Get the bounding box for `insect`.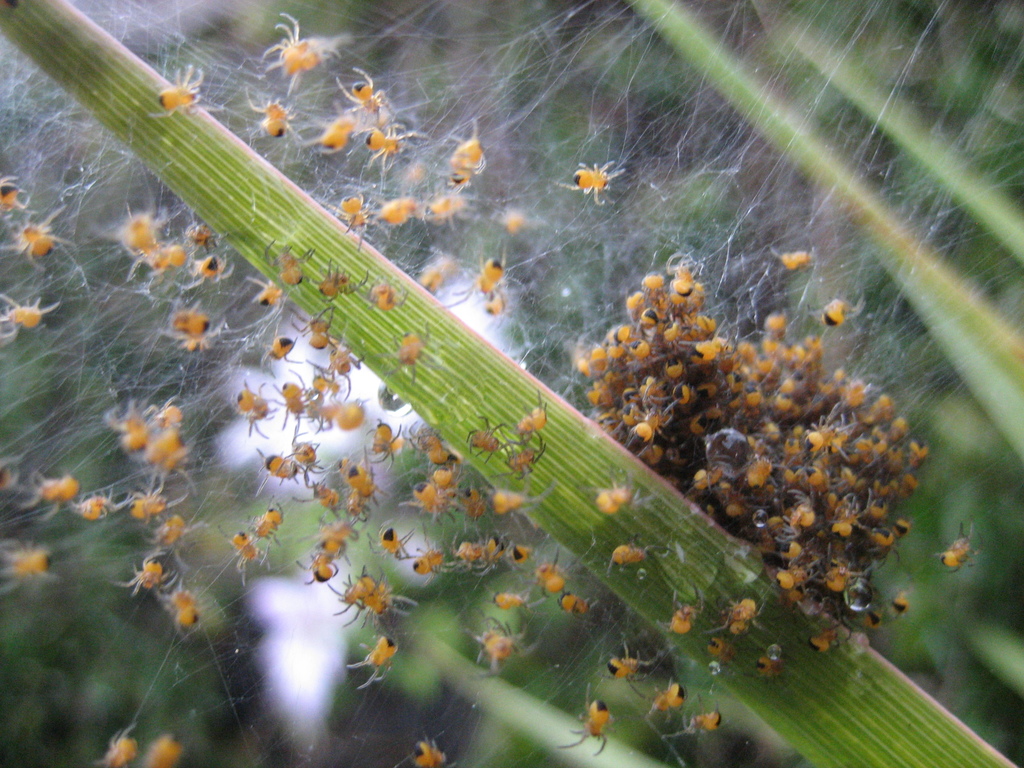
(141, 733, 186, 767).
